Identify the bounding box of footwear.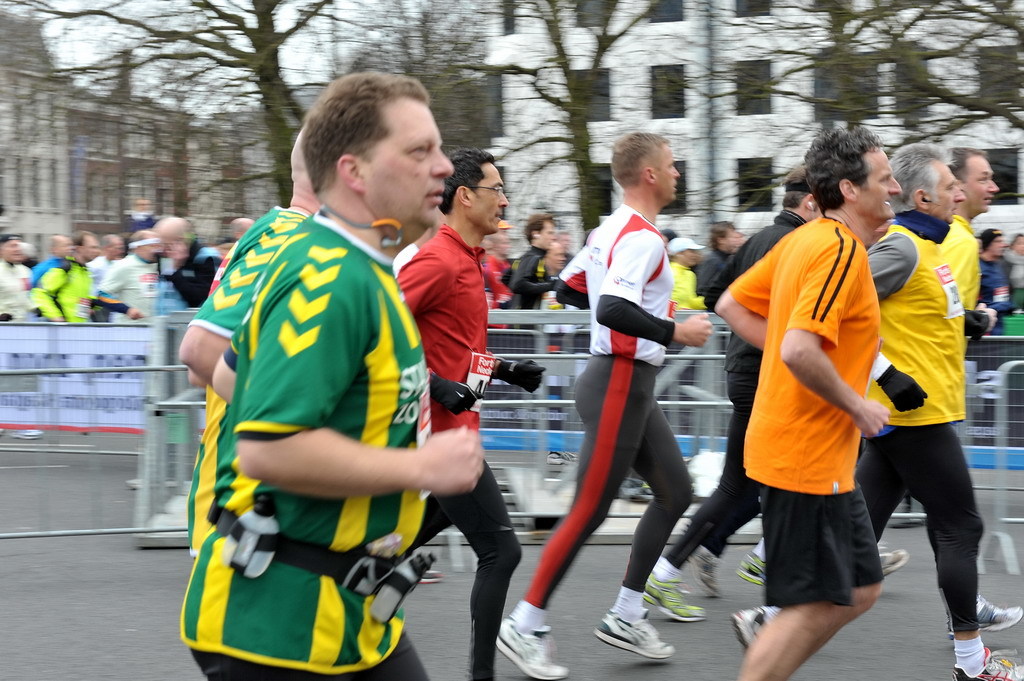
rect(735, 547, 765, 585).
